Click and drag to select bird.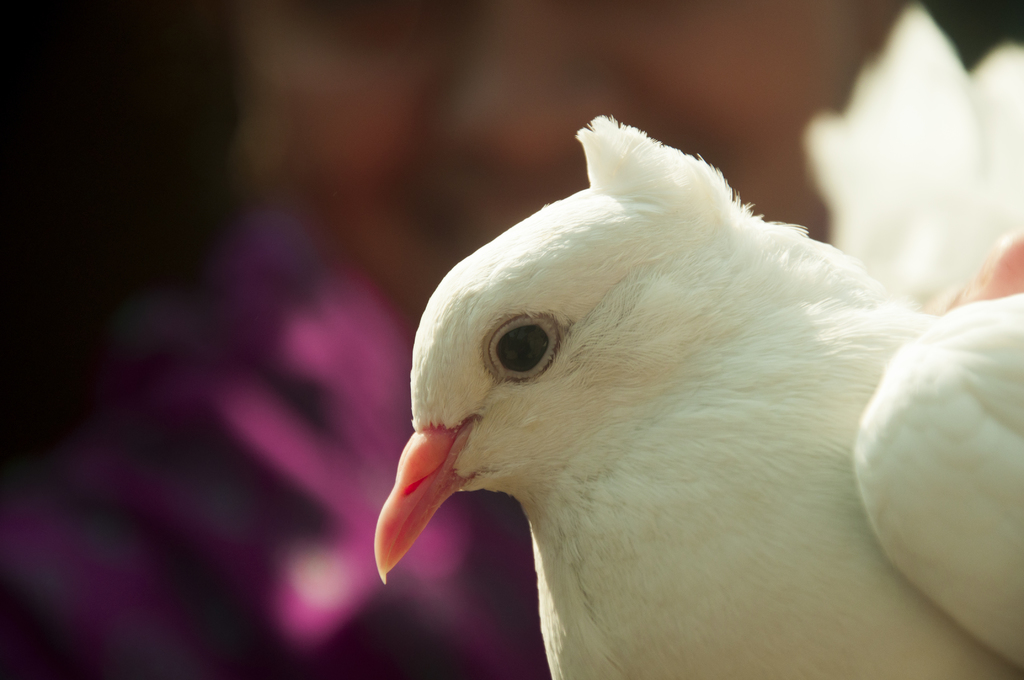
Selection: bbox(372, 0, 1022, 679).
